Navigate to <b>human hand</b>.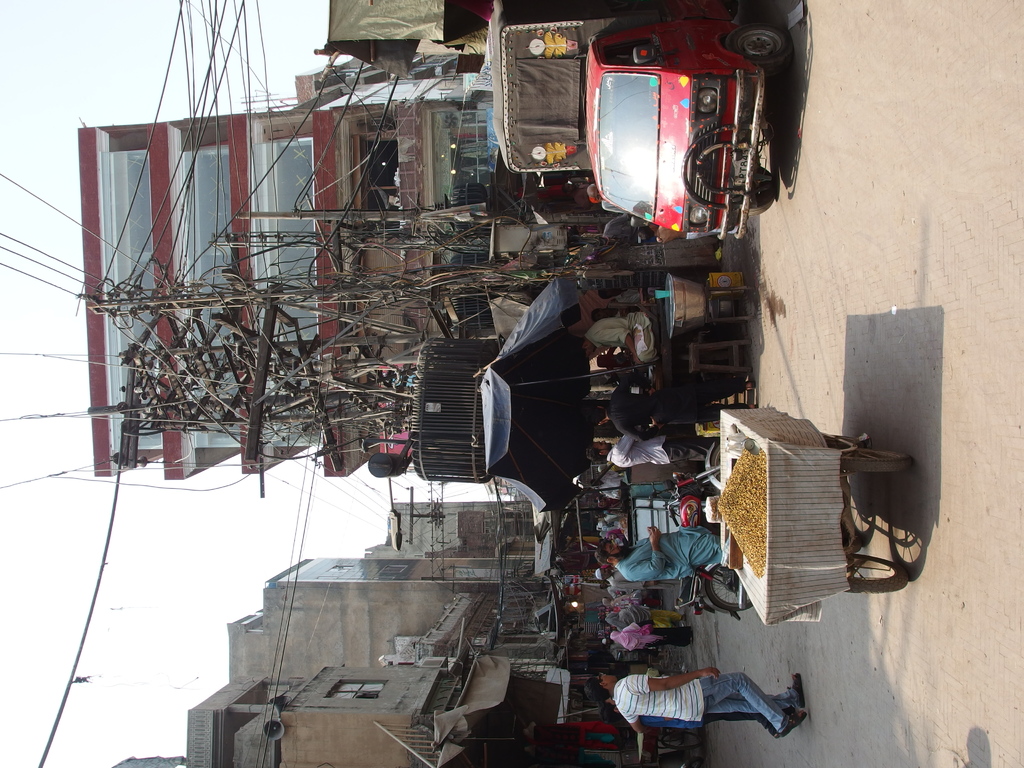
Navigation target: left=649, top=419, right=666, bottom=431.
